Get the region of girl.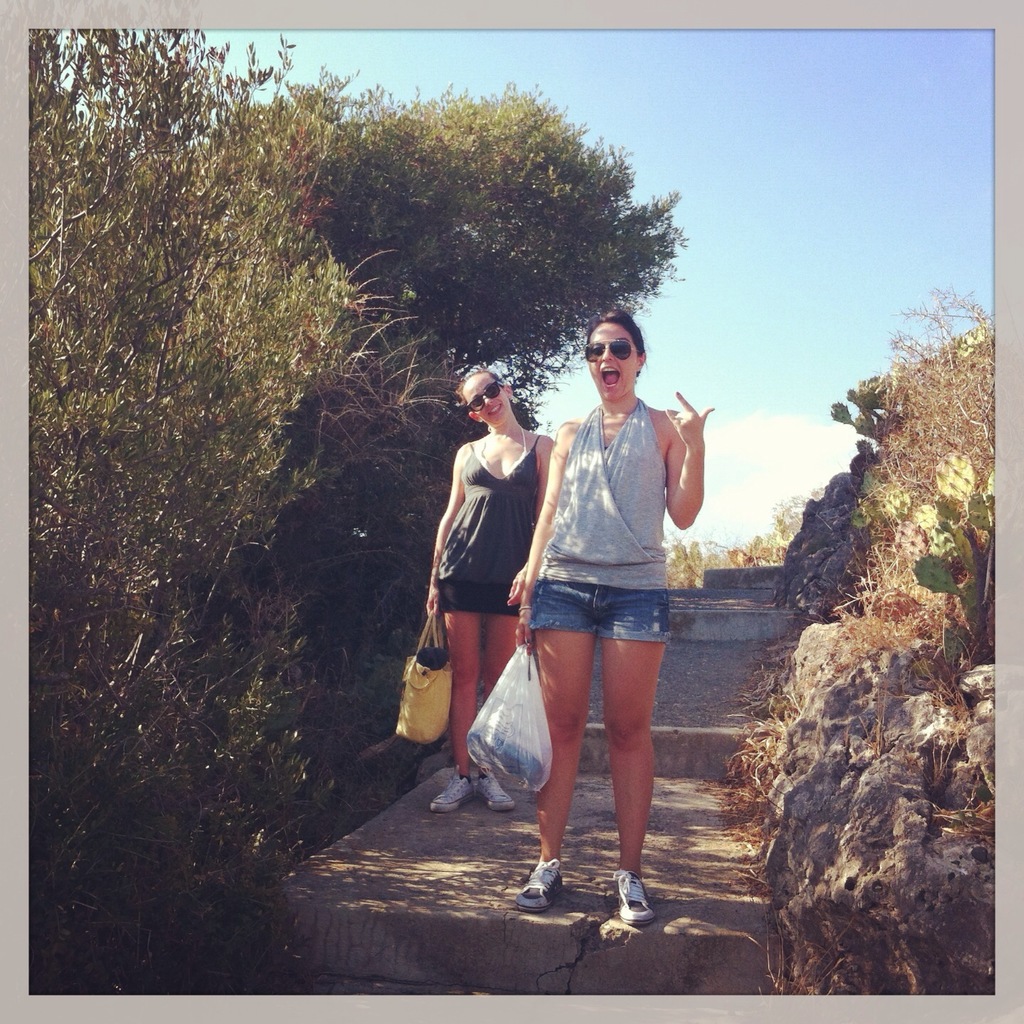
422,361,554,810.
